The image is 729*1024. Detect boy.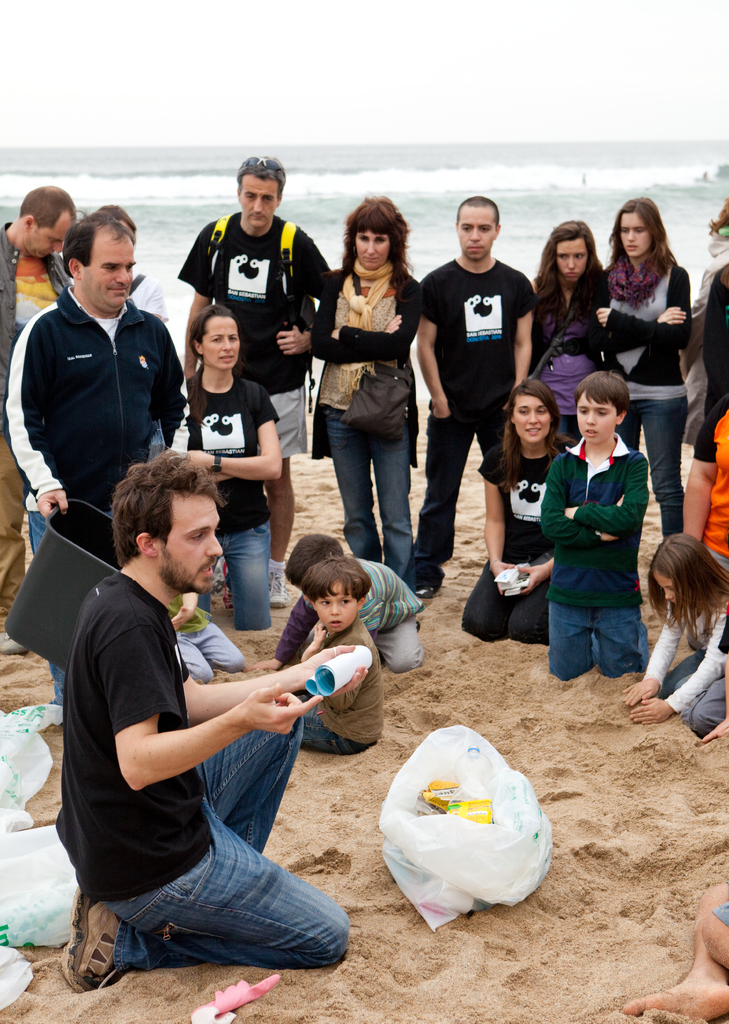
Detection: 302/562/382/754.
